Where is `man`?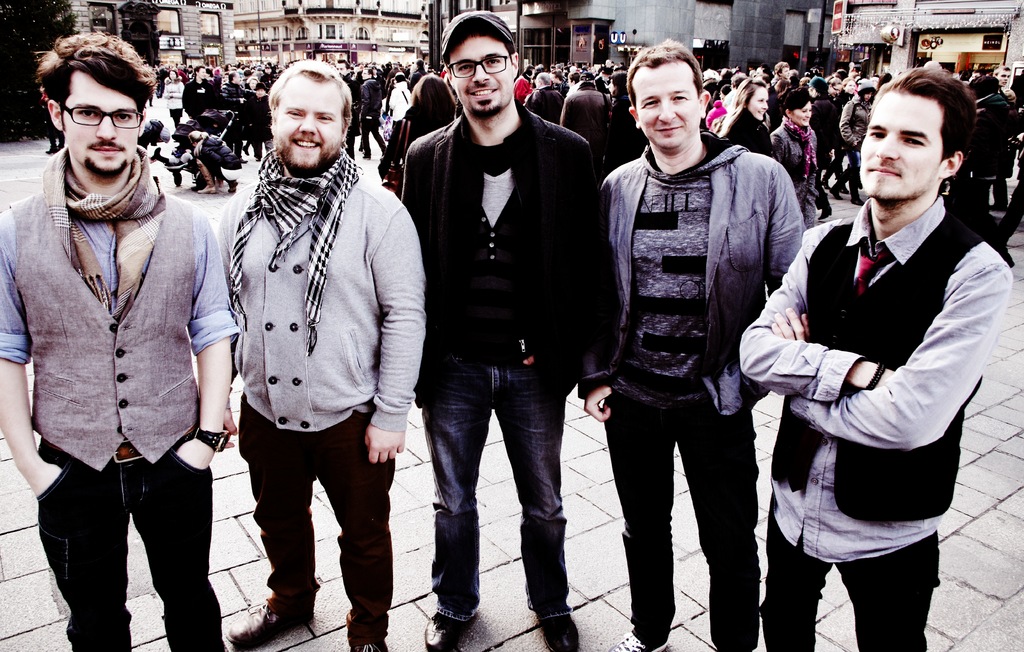
crop(755, 63, 1003, 624).
